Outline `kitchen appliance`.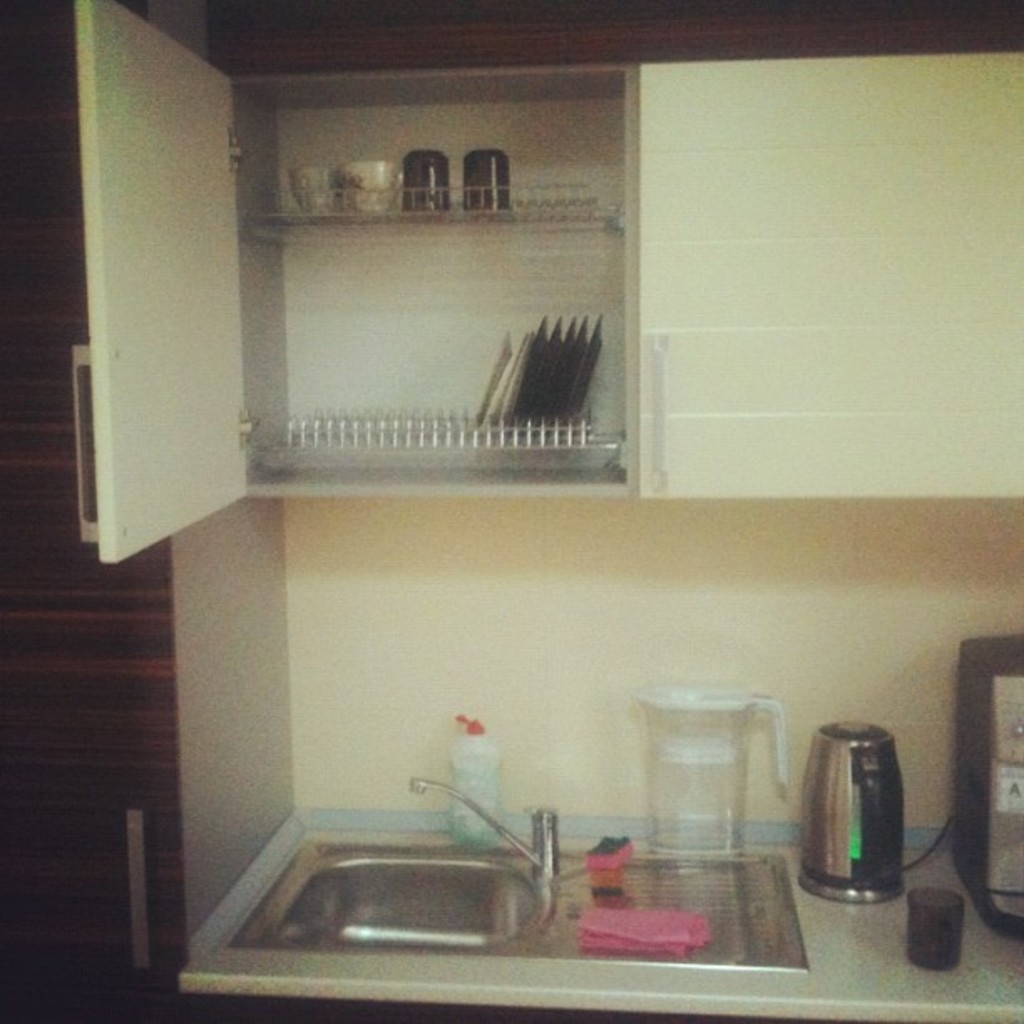
Outline: <bbox>447, 711, 505, 847</bbox>.
